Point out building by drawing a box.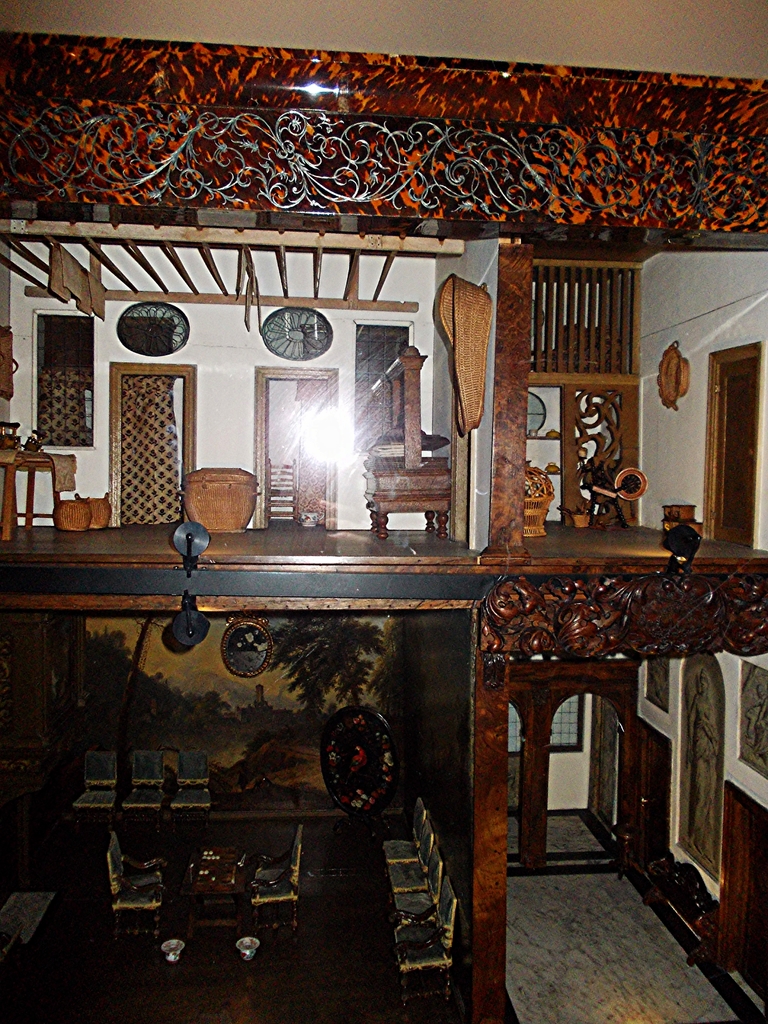
{"x1": 0, "y1": 0, "x2": 767, "y2": 1023}.
